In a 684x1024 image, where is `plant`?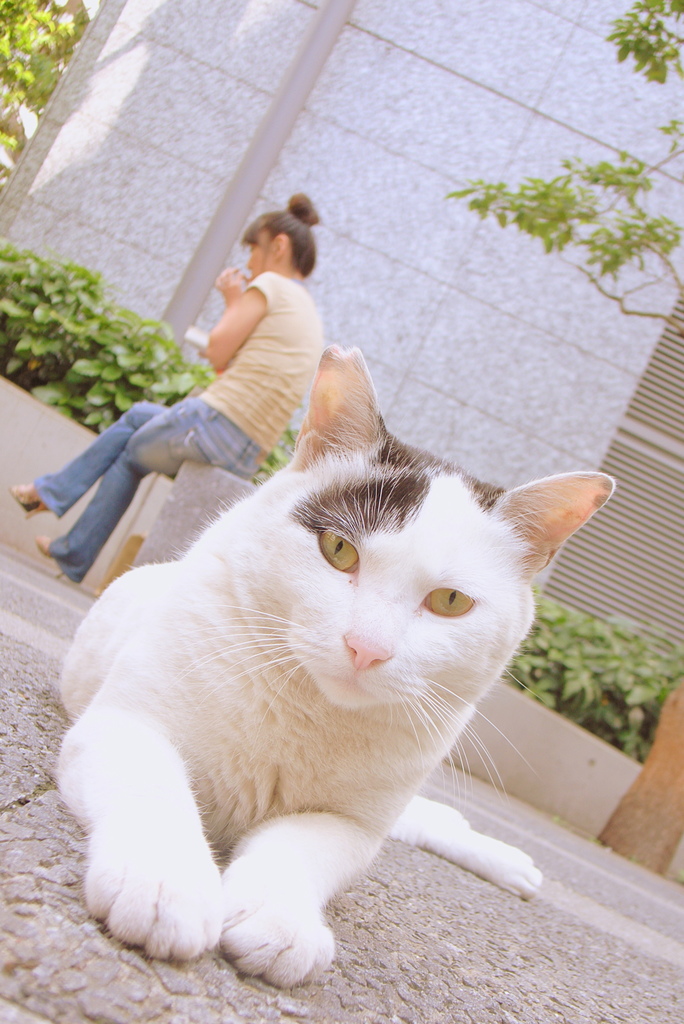
x1=450, y1=0, x2=683, y2=323.
